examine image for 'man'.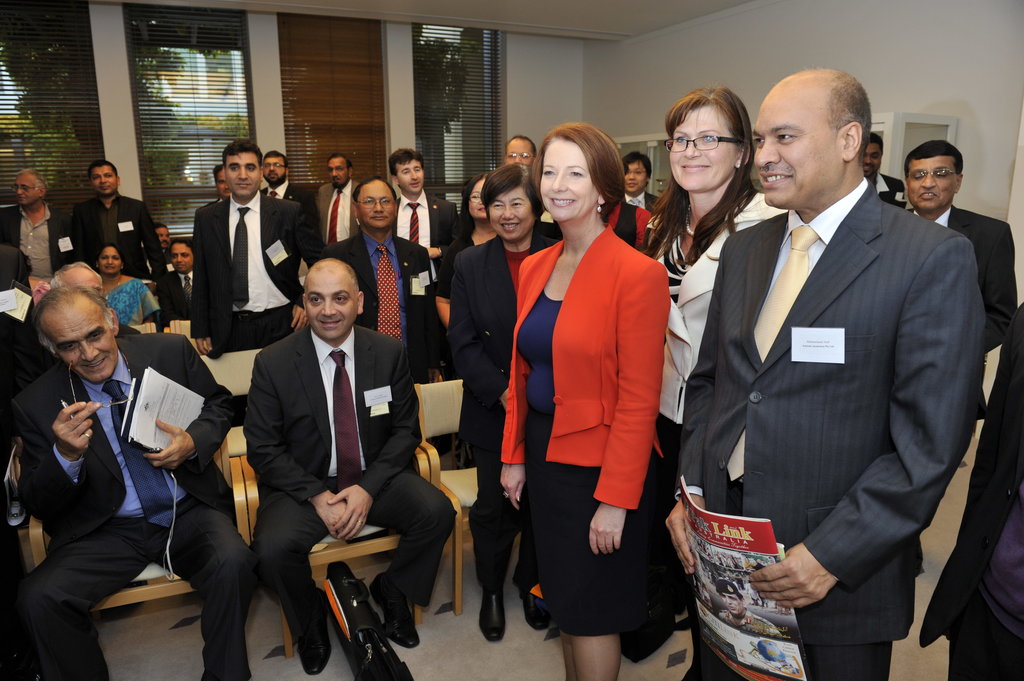
Examination result: {"left": 241, "top": 244, "right": 462, "bottom": 676}.
